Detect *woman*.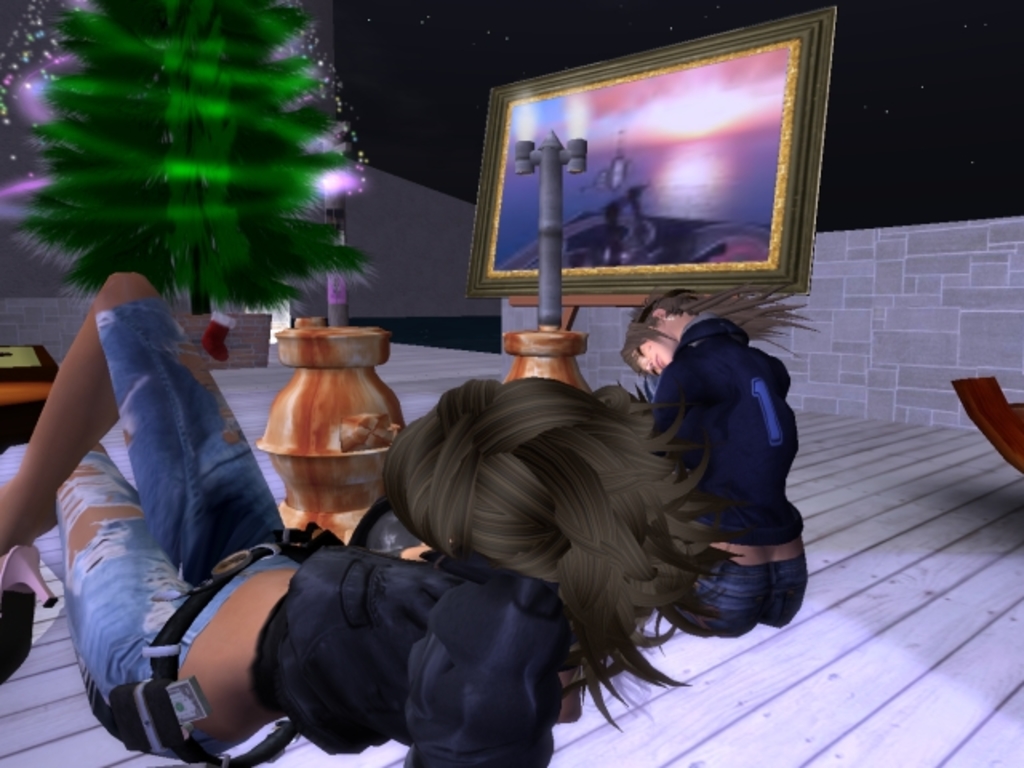
Detected at 154/283/773/746.
